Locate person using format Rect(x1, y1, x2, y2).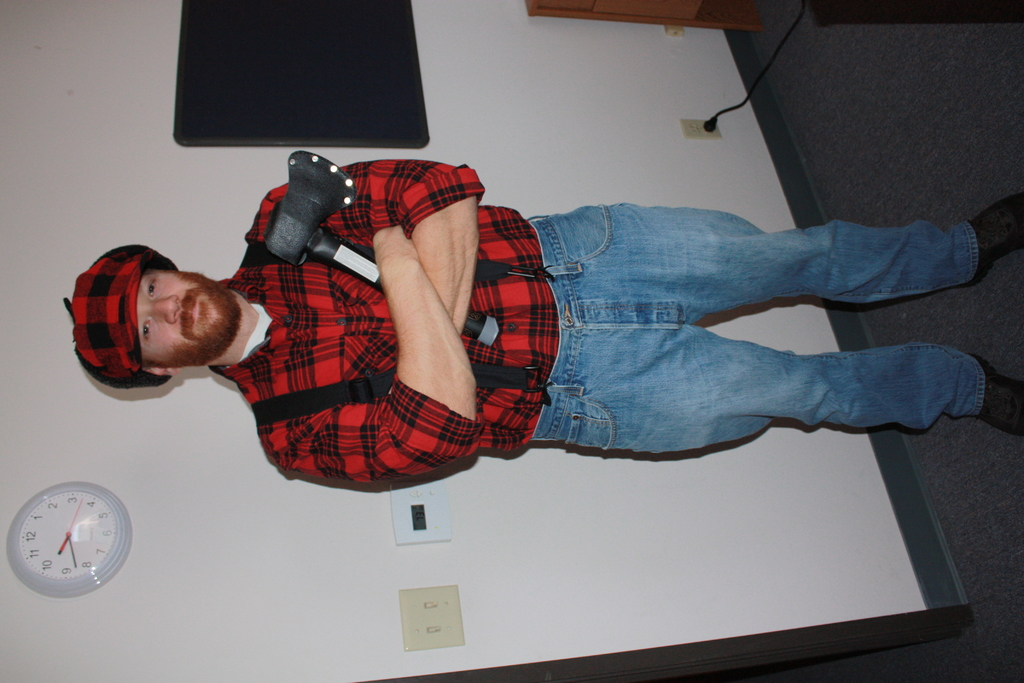
Rect(62, 158, 1023, 485).
